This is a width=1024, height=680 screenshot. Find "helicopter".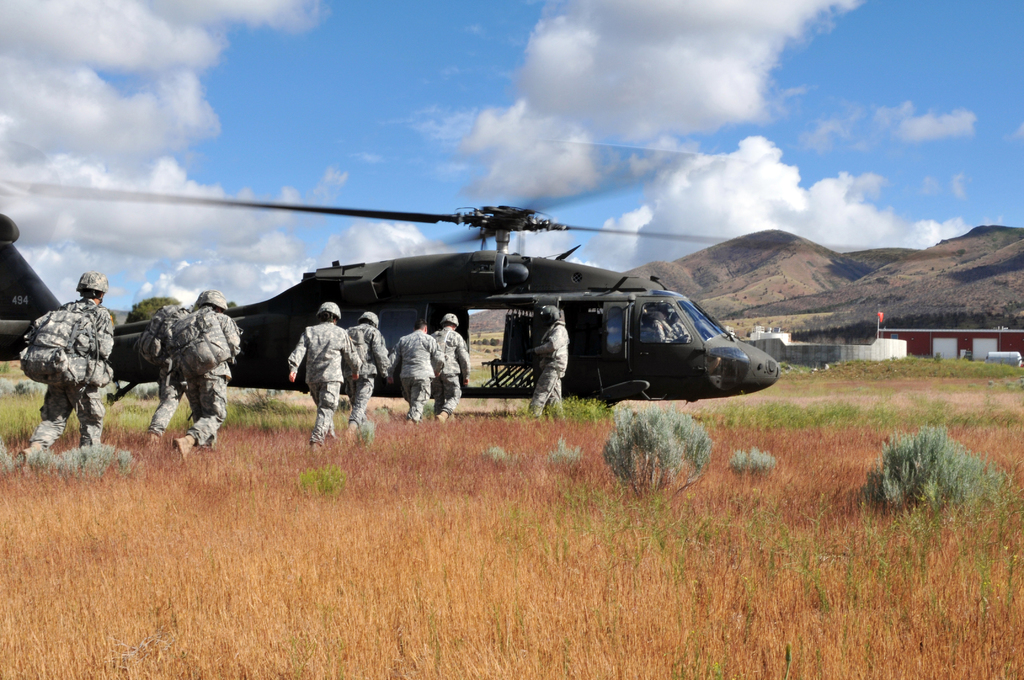
Bounding box: left=8, top=181, right=969, bottom=419.
